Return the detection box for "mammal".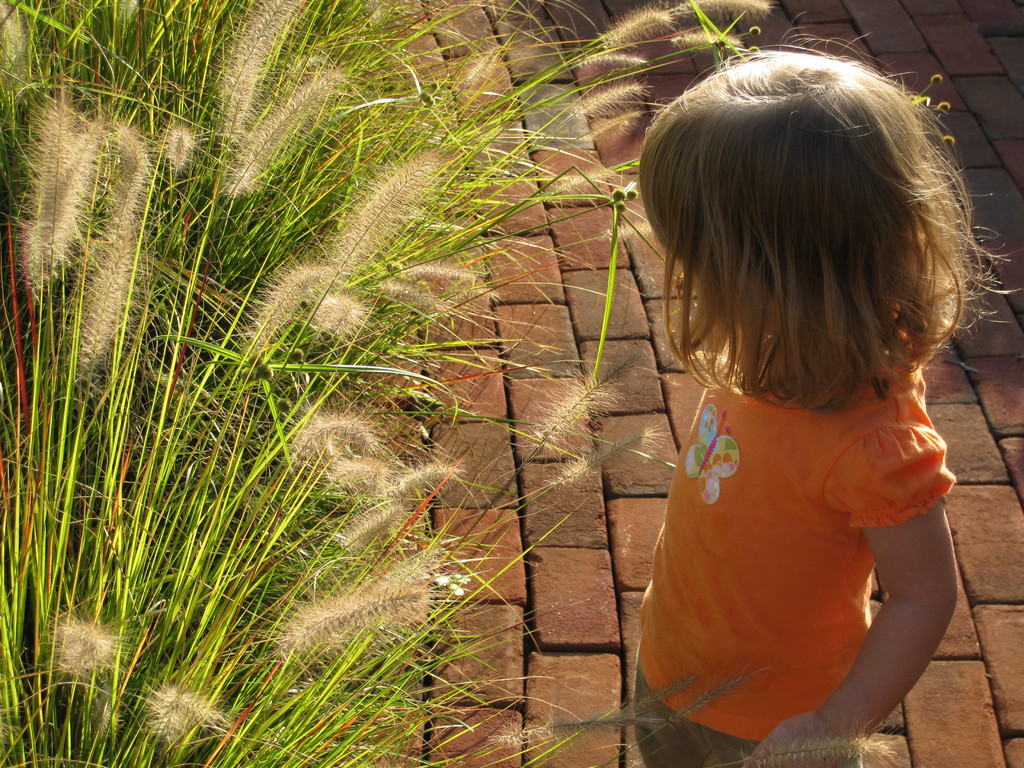
box(637, 26, 1016, 767).
